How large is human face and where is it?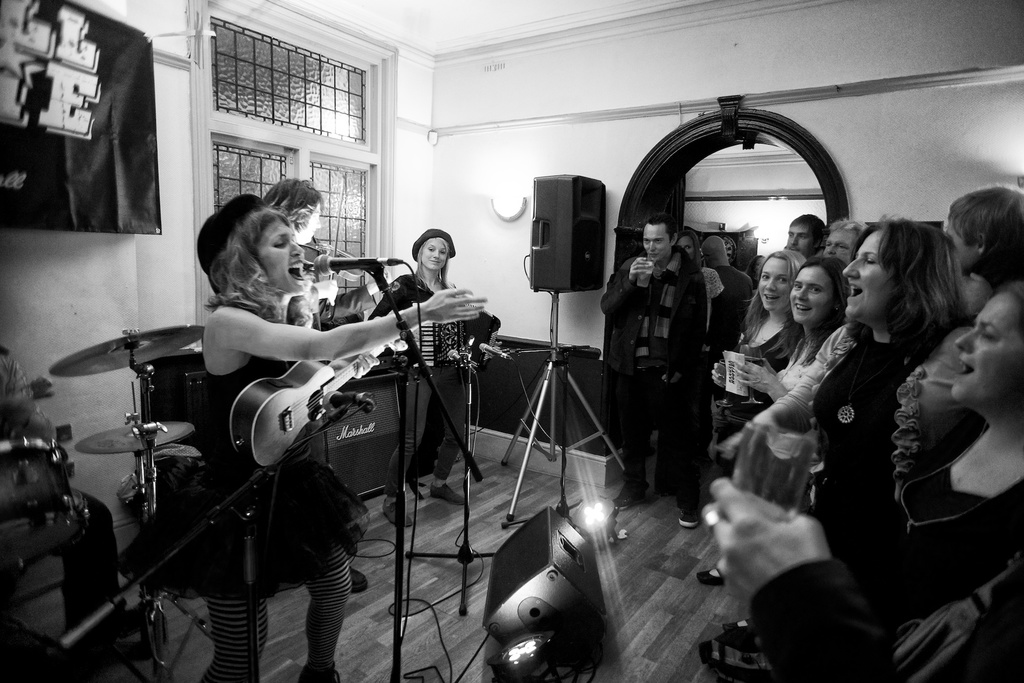
Bounding box: pyautogui.locateOnScreen(677, 238, 696, 258).
